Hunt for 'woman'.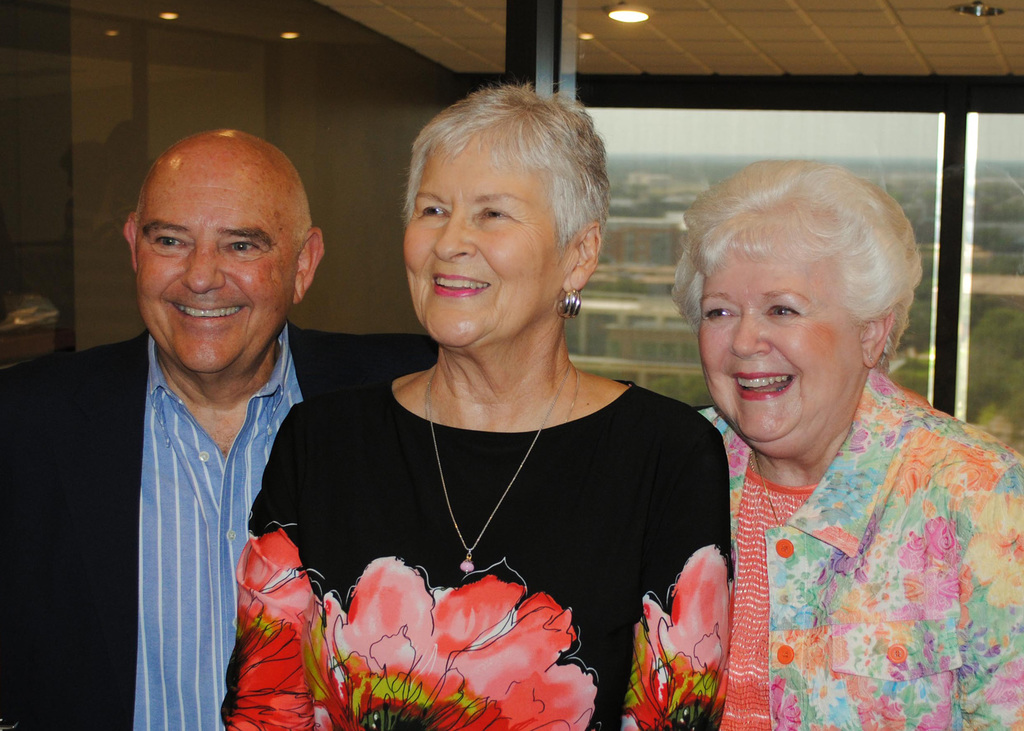
Hunted down at [x1=280, y1=94, x2=725, y2=702].
